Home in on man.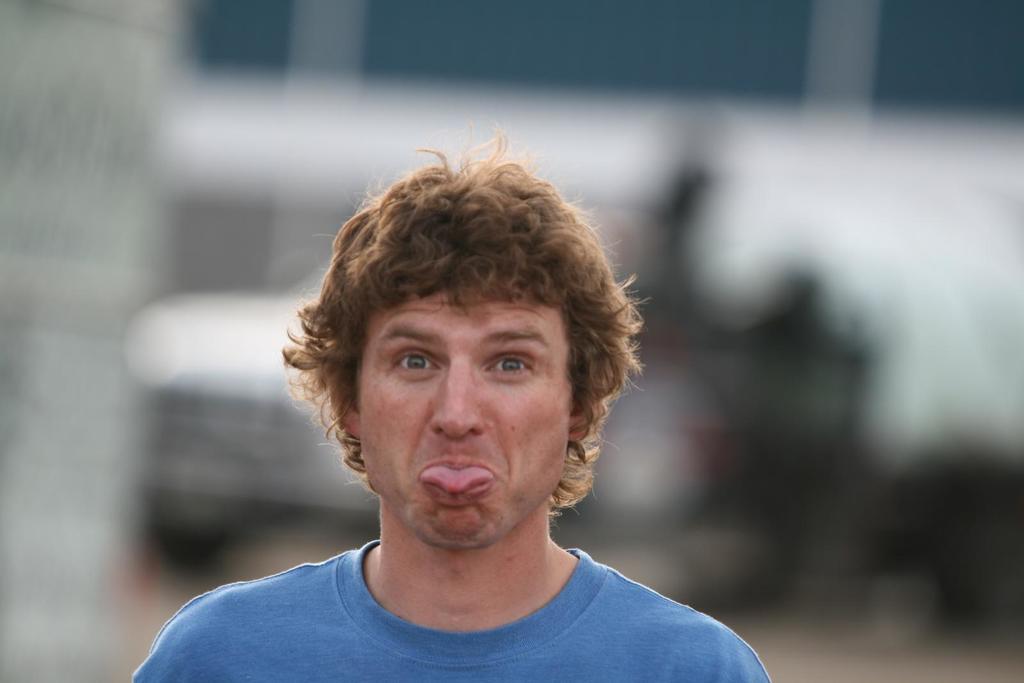
Homed in at (x1=122, y1=154, x2=812, y2=666).
